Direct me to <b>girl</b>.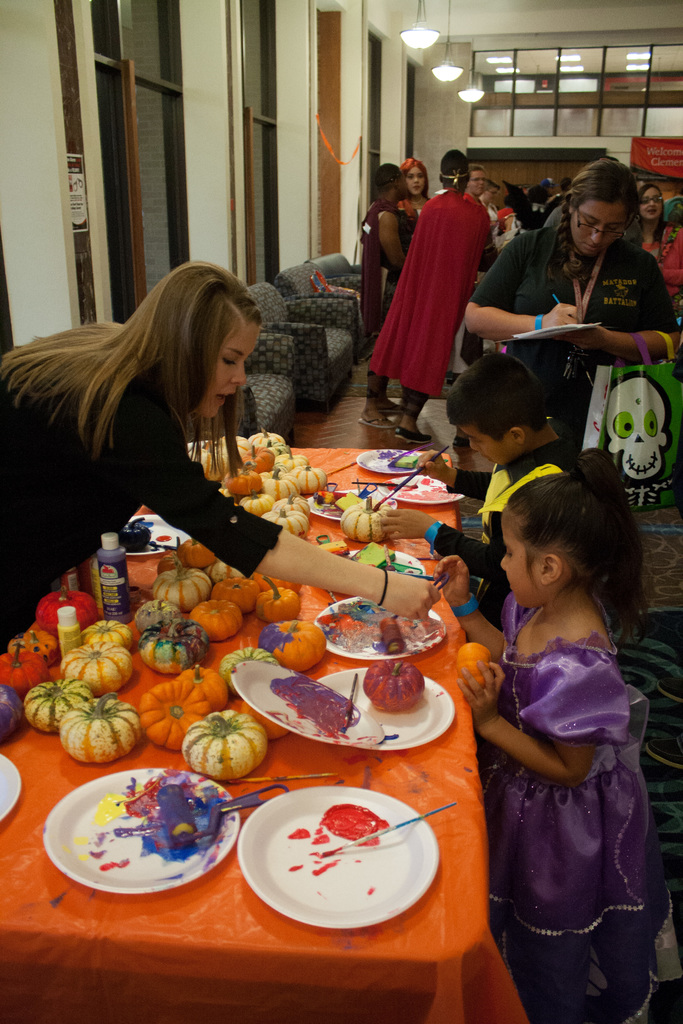
Direction: BBox(636, 181, 669, 259).
